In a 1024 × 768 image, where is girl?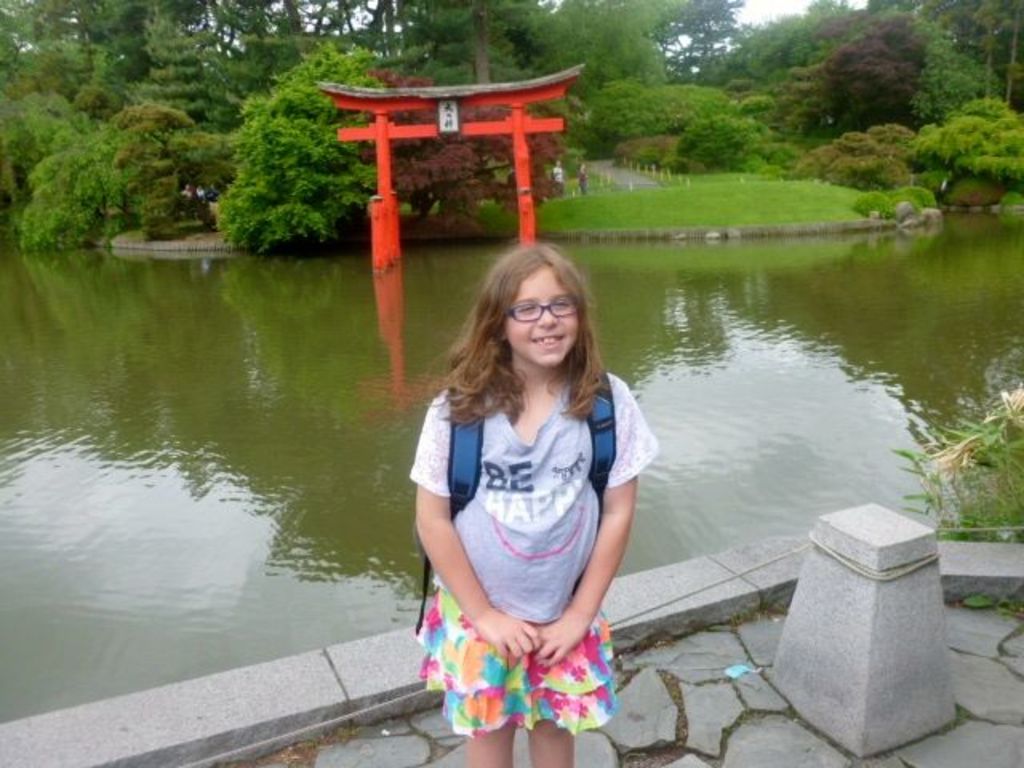
408:234:662:766.
